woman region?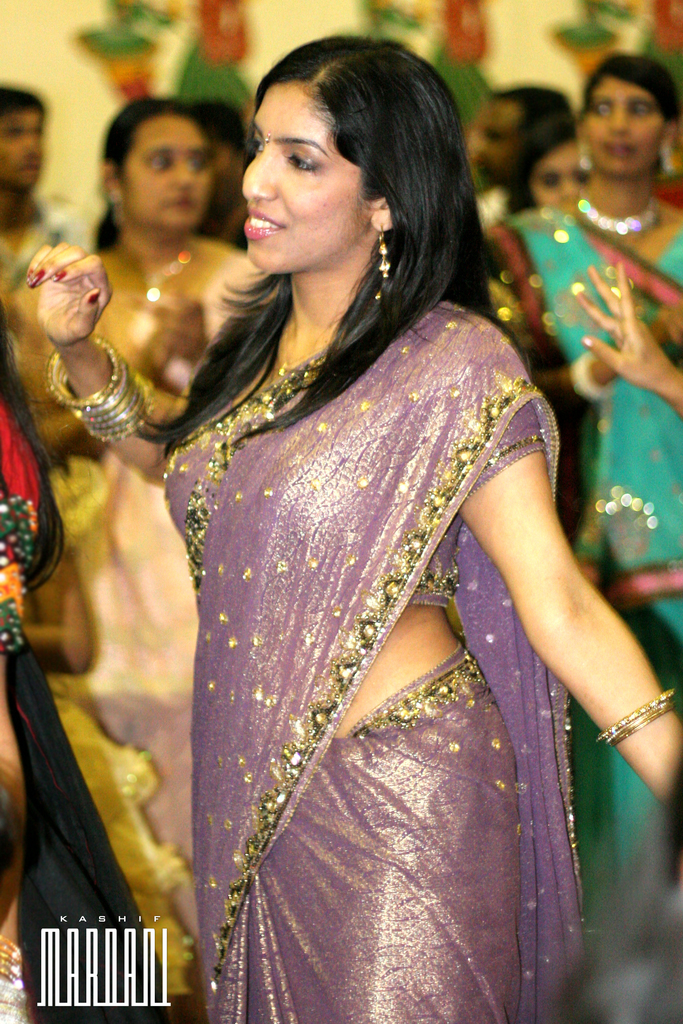
BBox(31, 92, 268, 931)
